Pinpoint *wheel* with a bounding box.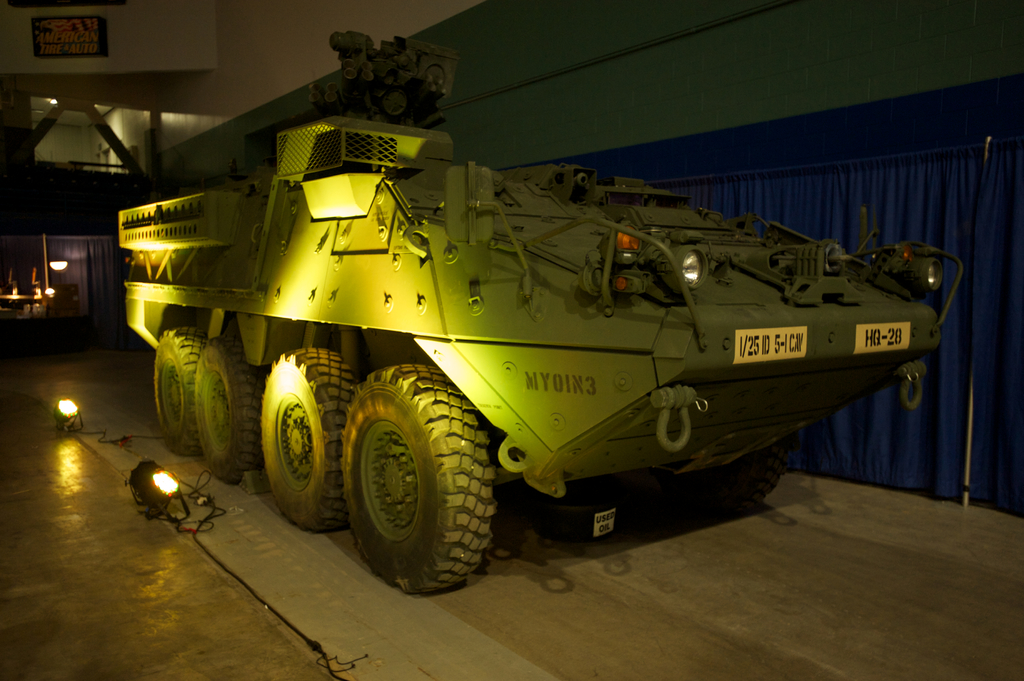
{"left": 155, "top": 322, "right": 202, "bottom": 457}.
